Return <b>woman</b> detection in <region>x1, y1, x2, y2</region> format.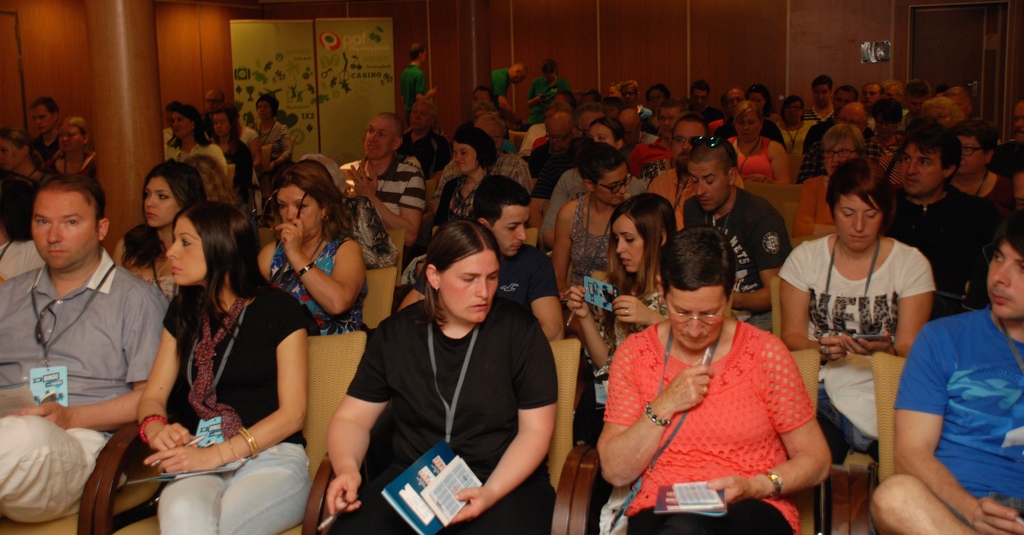
<region>434, 105, 527, 192</region>.
